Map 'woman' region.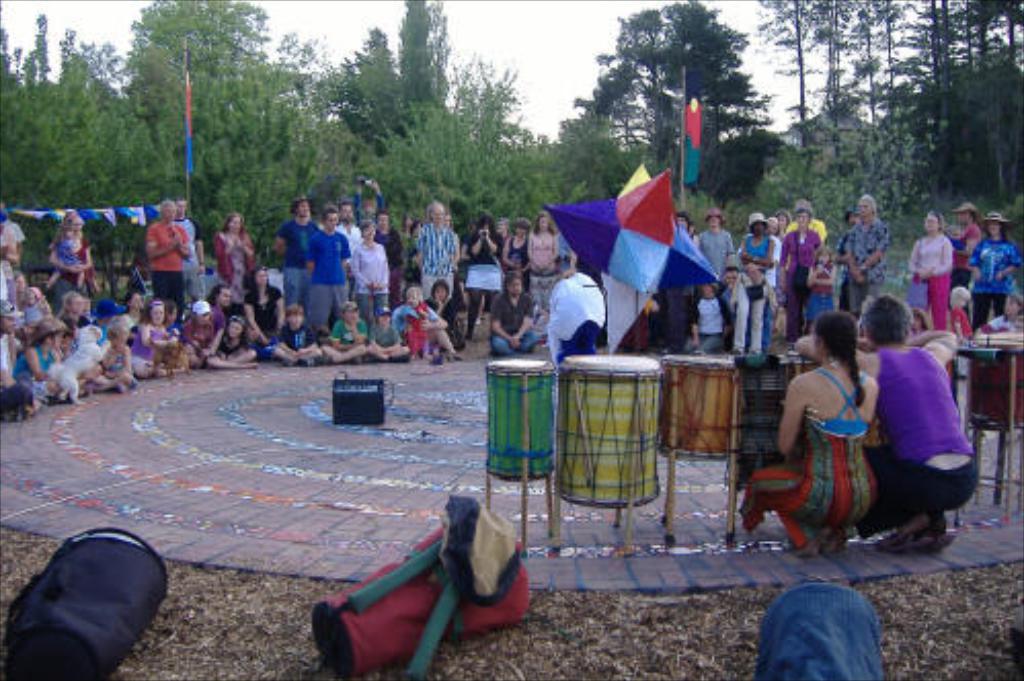
Mapped to [x1=731, y1=211, x2=774, y2=357].
